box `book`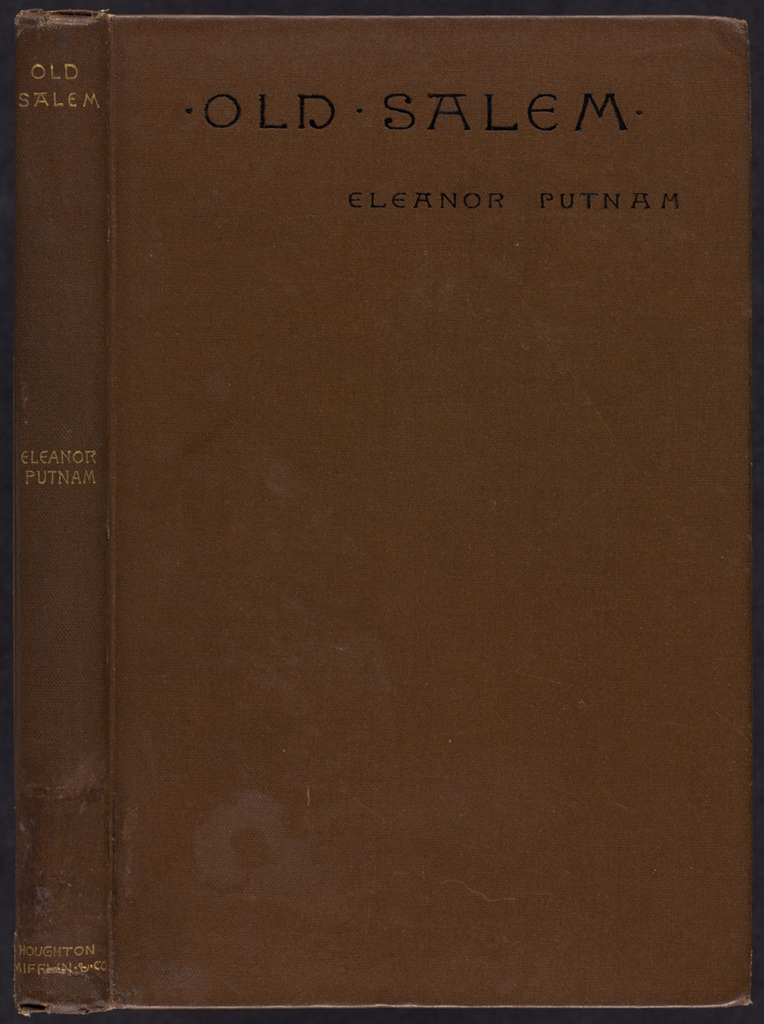
5:0:736:1015
